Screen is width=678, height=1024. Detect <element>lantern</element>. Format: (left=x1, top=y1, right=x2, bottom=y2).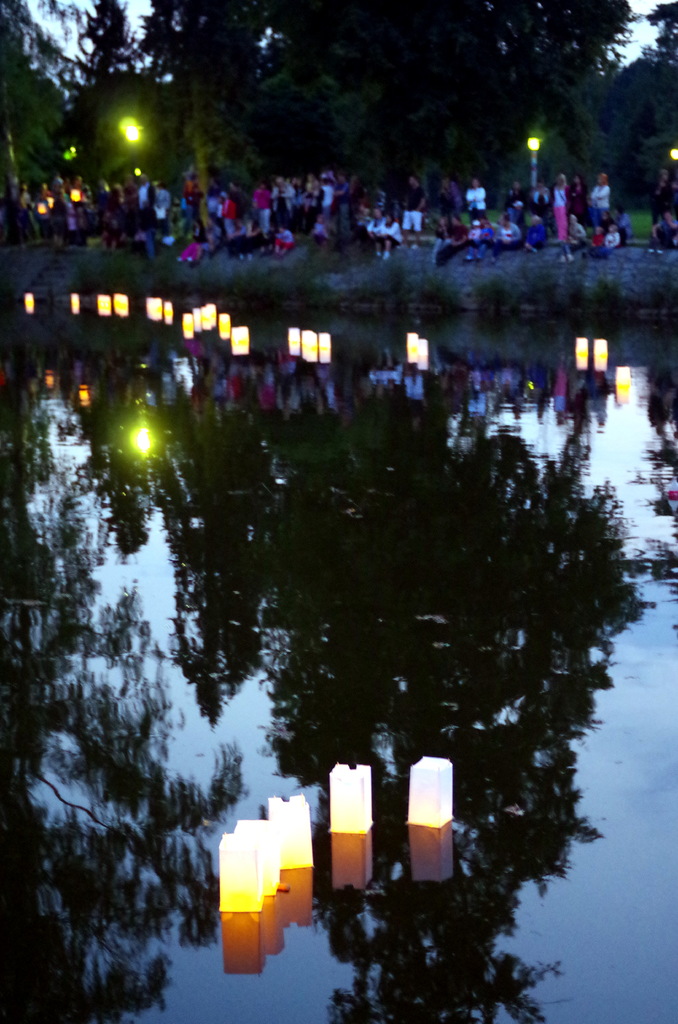
(left=574, top=335, right=588, bottom=369).
